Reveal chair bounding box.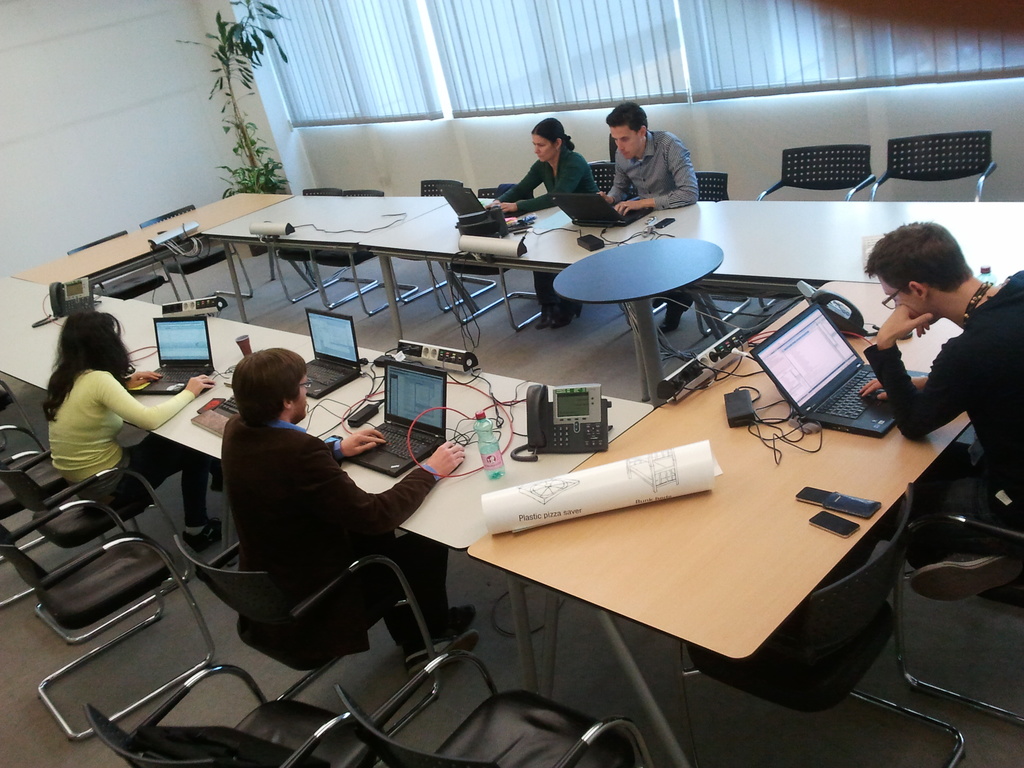
Revealed: {"x1": 755, "y1": 145, "x2": 877, "y2": 202}.
